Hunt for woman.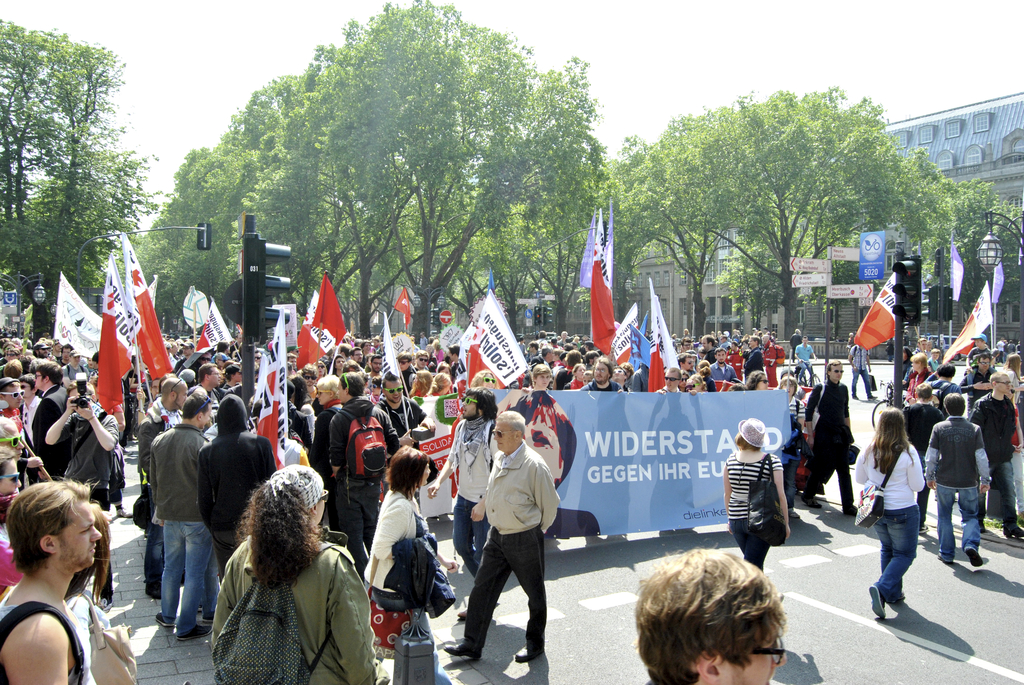
Hunted down at (410,372,431,396).
